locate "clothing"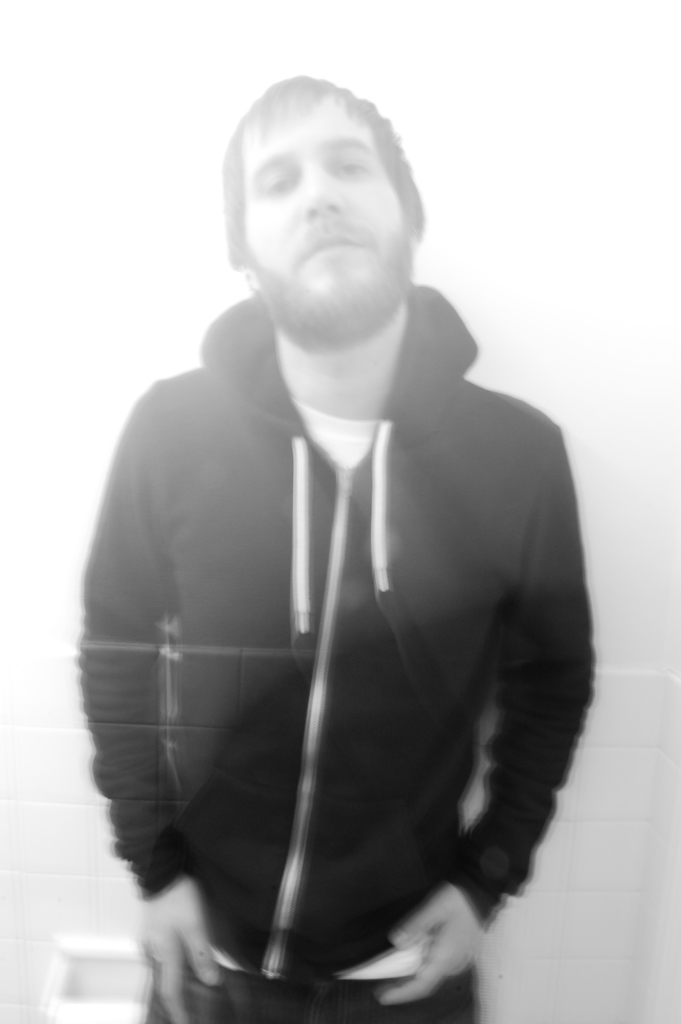
x1=94 y1=260 x2=602 y2=1018
